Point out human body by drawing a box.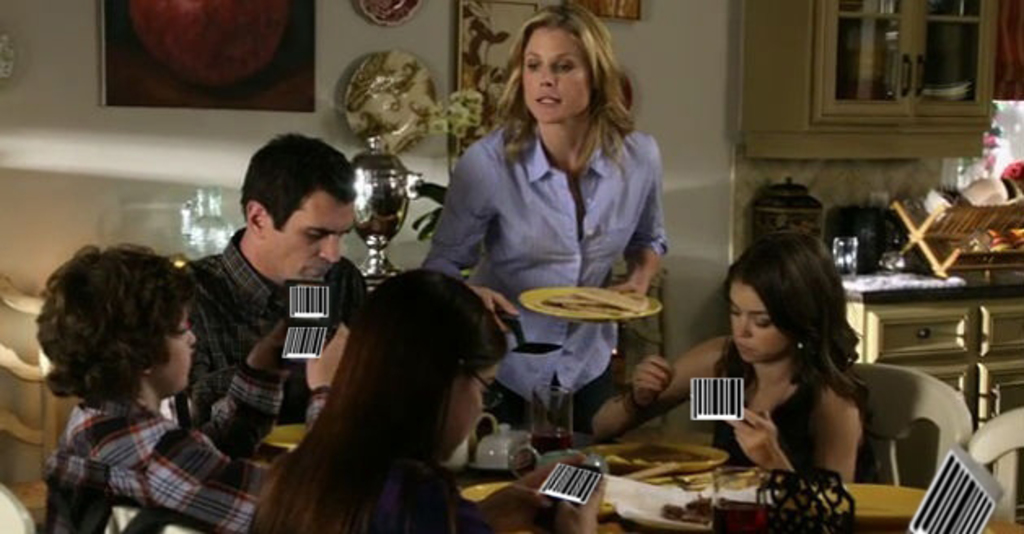
[x1=412, y1=11, x2=676, y2=456].
